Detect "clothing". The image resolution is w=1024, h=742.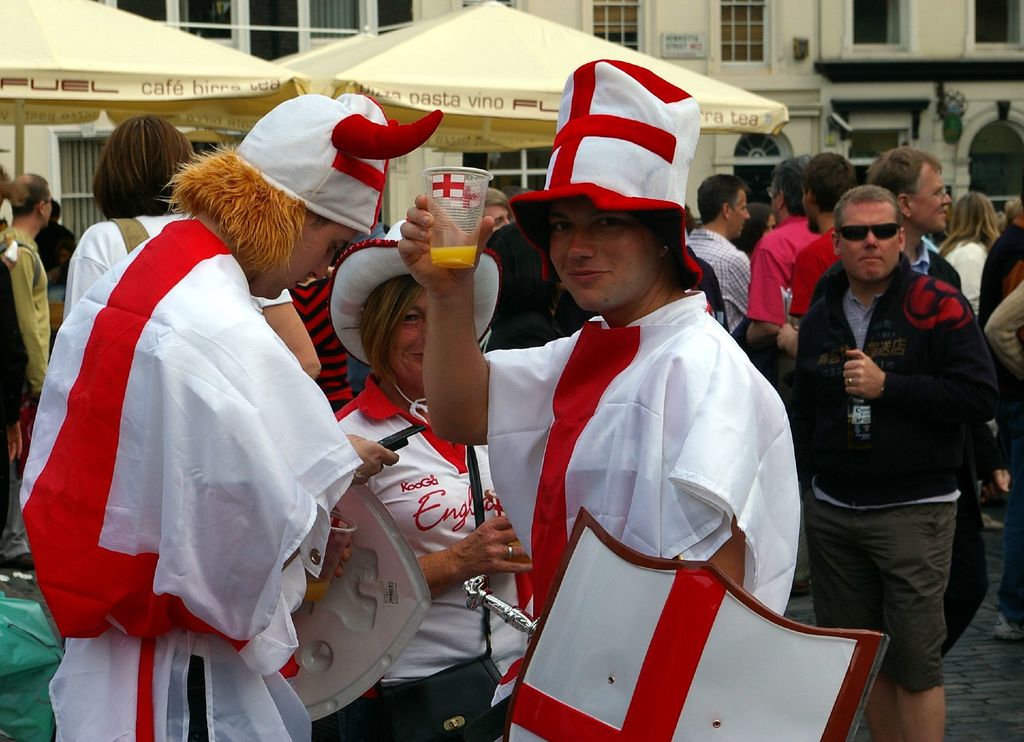
l=18, t=217, r=359, b=741.
